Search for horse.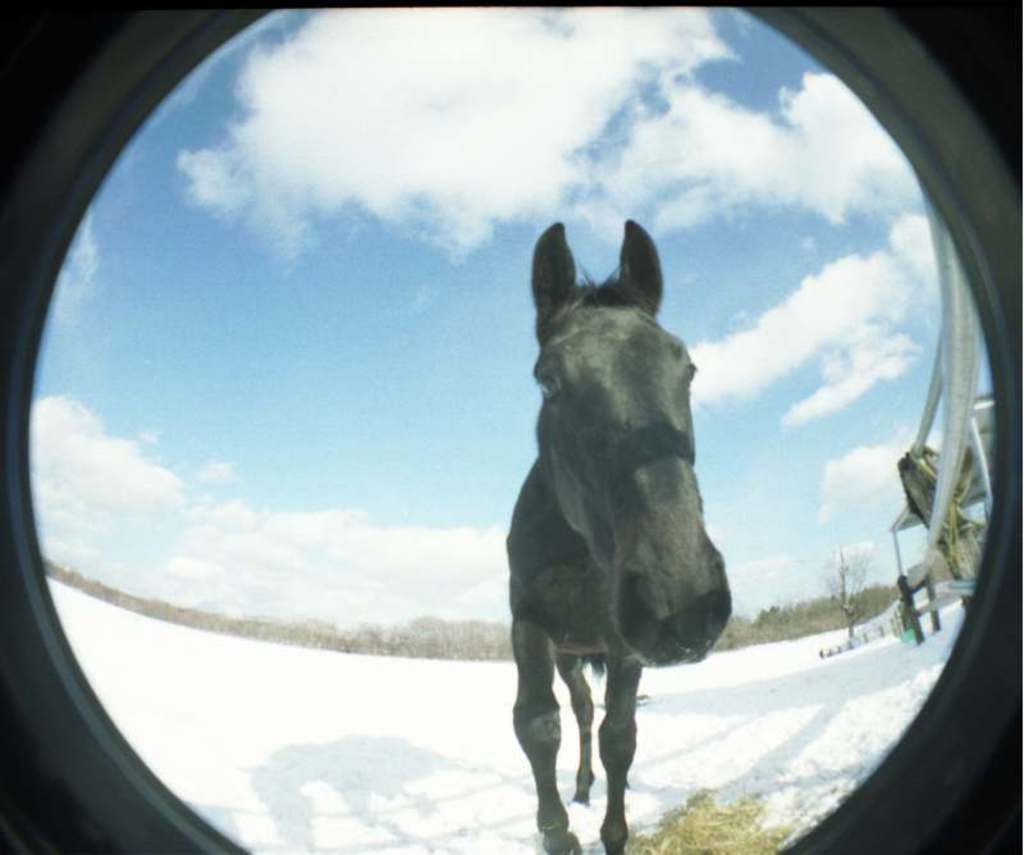
Found at {"x1": 508, "y1": 212, "x2": 733, "y2": 854}.
